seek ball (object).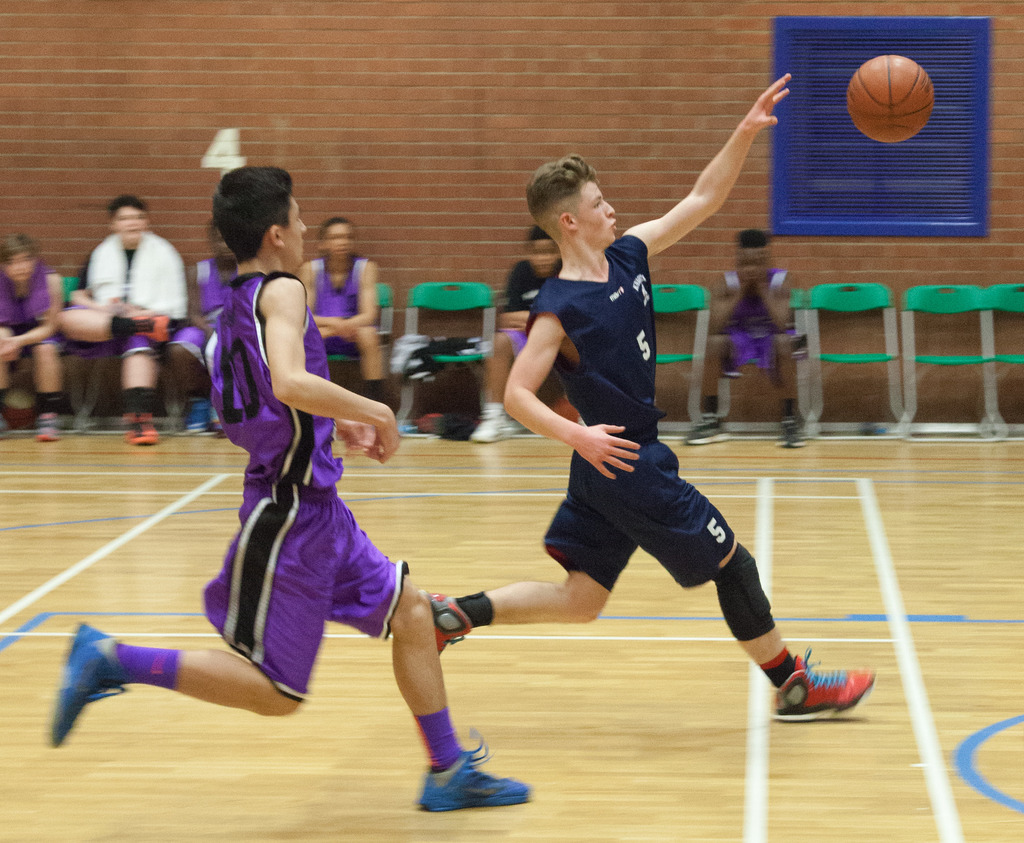
left=845, top=55, right=929, bottom=139.
